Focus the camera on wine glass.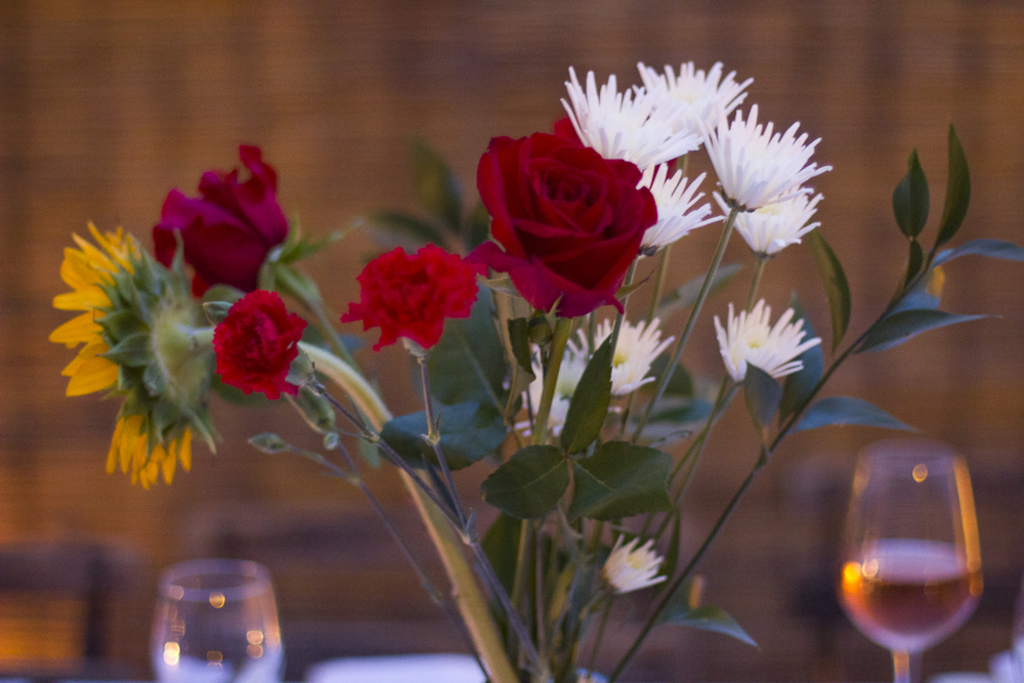
Focus region: 152,561,282,682.
